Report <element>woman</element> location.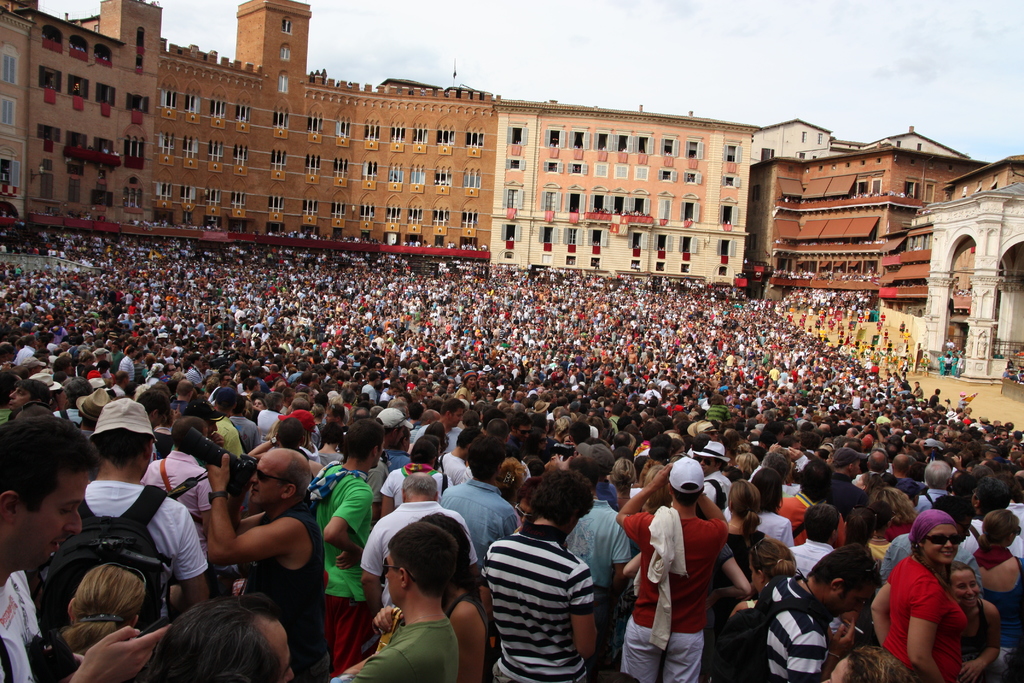
Report: x1=627 y1=465 x2=671 y2=523.
